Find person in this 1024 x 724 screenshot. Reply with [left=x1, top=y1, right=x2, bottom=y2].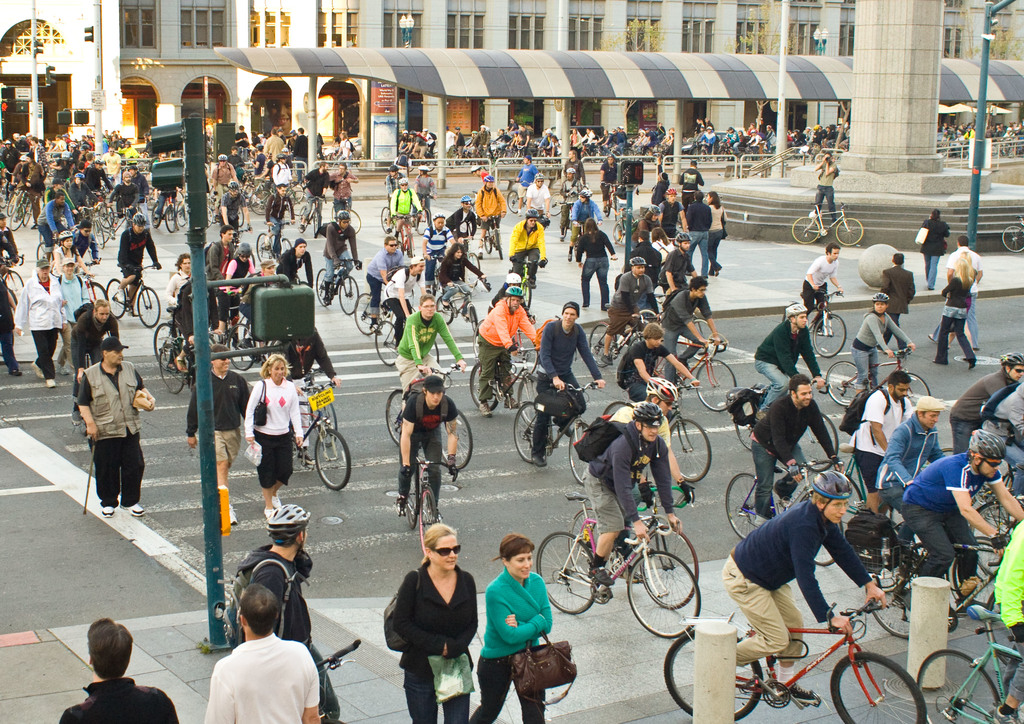
[left=53, top=259, right=93, bottom=369].
